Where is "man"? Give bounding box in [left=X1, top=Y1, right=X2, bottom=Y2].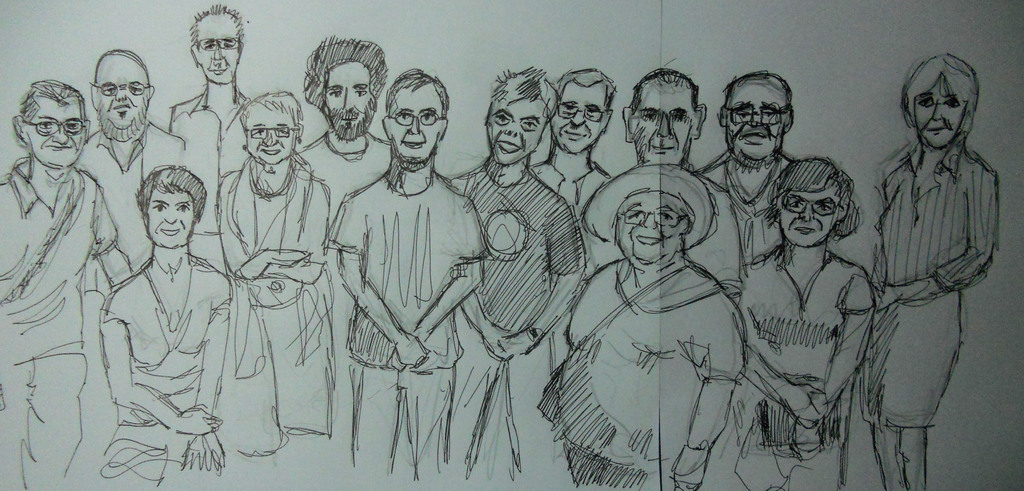
[left=164, top=4, right=250, bottom=279].
